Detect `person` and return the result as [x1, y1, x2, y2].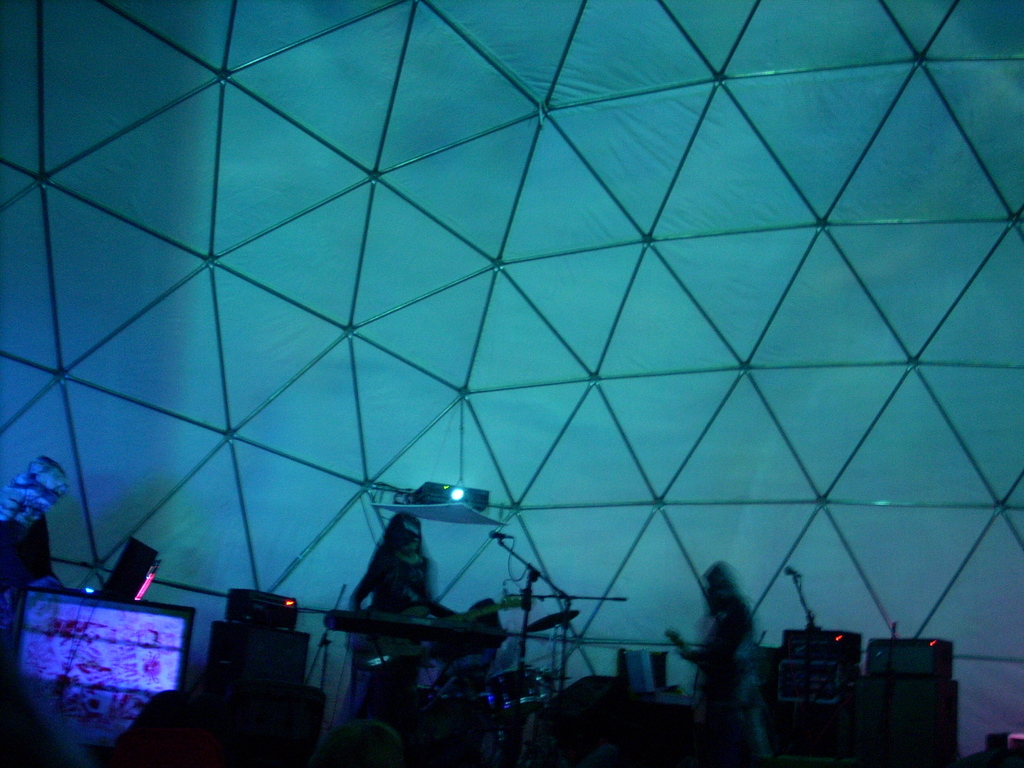
[344, 505, 477, 721].
